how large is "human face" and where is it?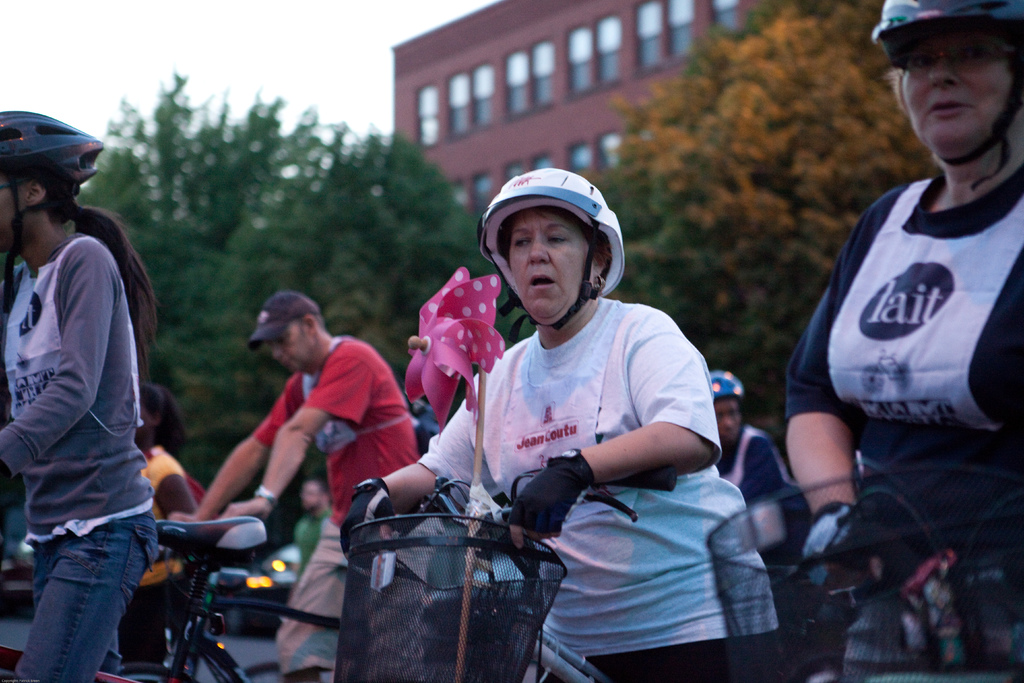
Bounding box: l=900, t=12, r=1023, b=145.
